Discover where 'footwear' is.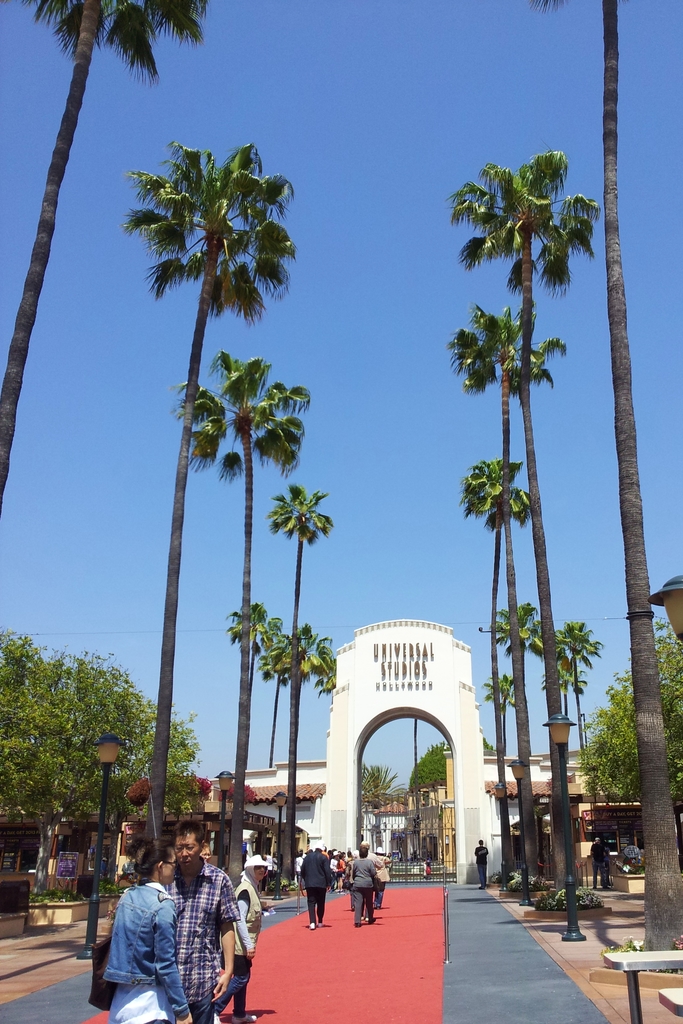
Discovered at (305,918,321,937).
